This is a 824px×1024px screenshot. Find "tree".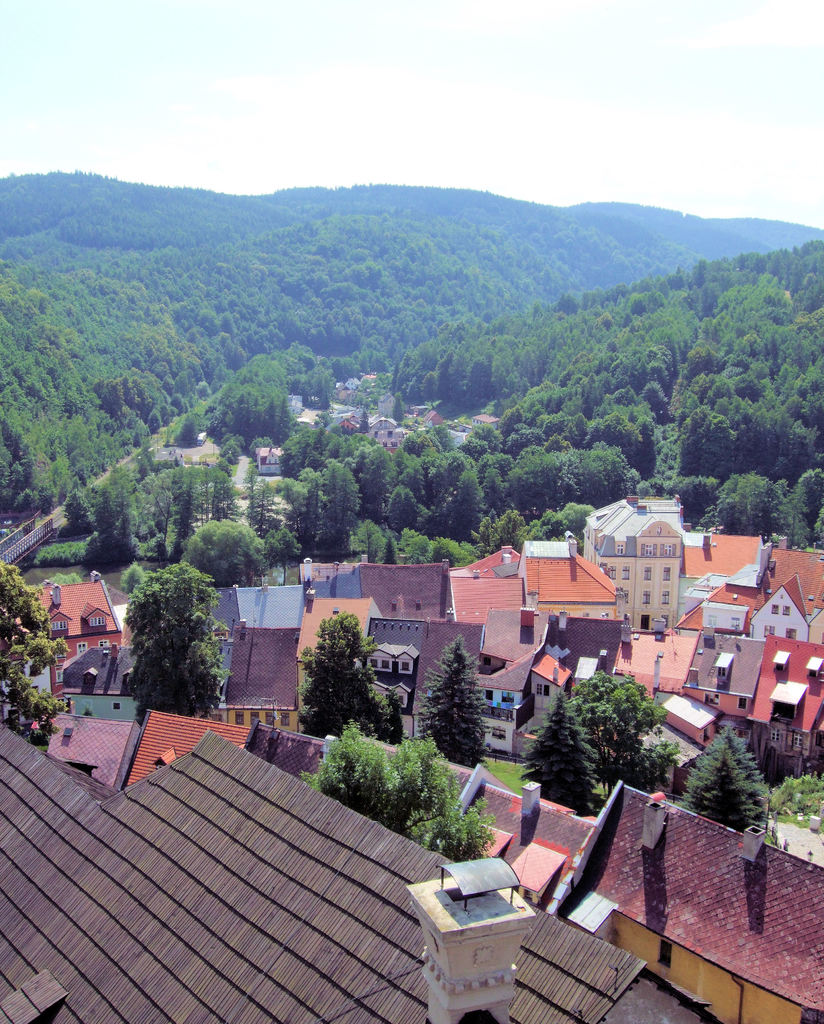
Bounding box: region(479, 454, 511, 504).
